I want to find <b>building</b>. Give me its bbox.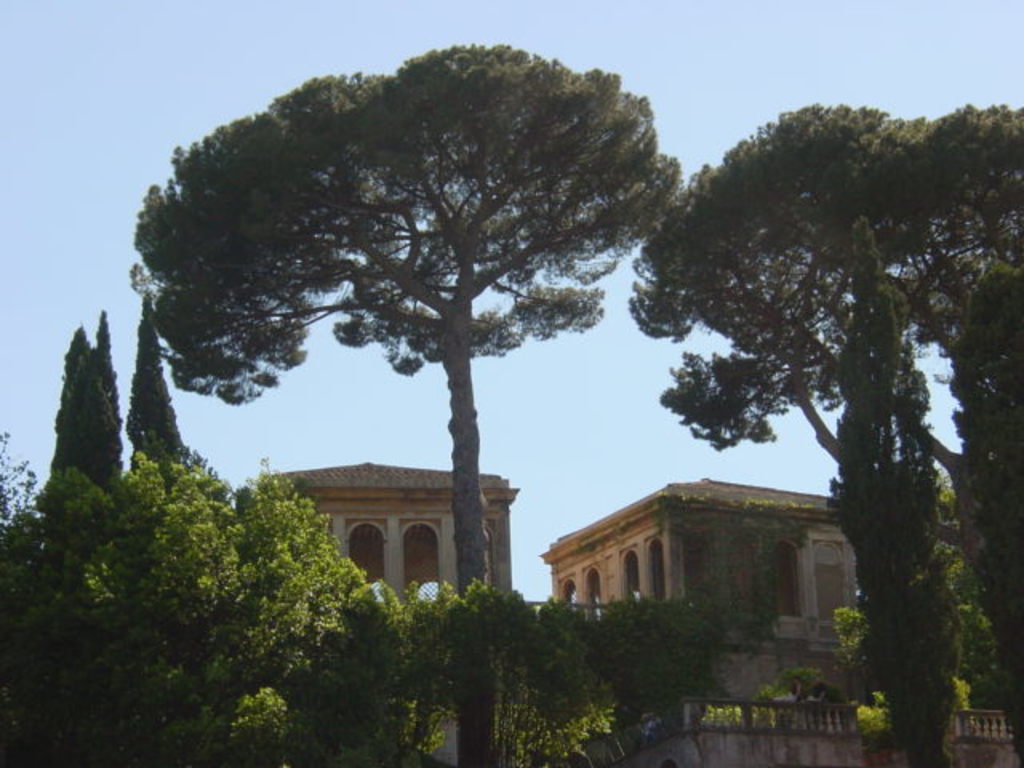
(x1=275, y1=462, x2=522, y2=603).
